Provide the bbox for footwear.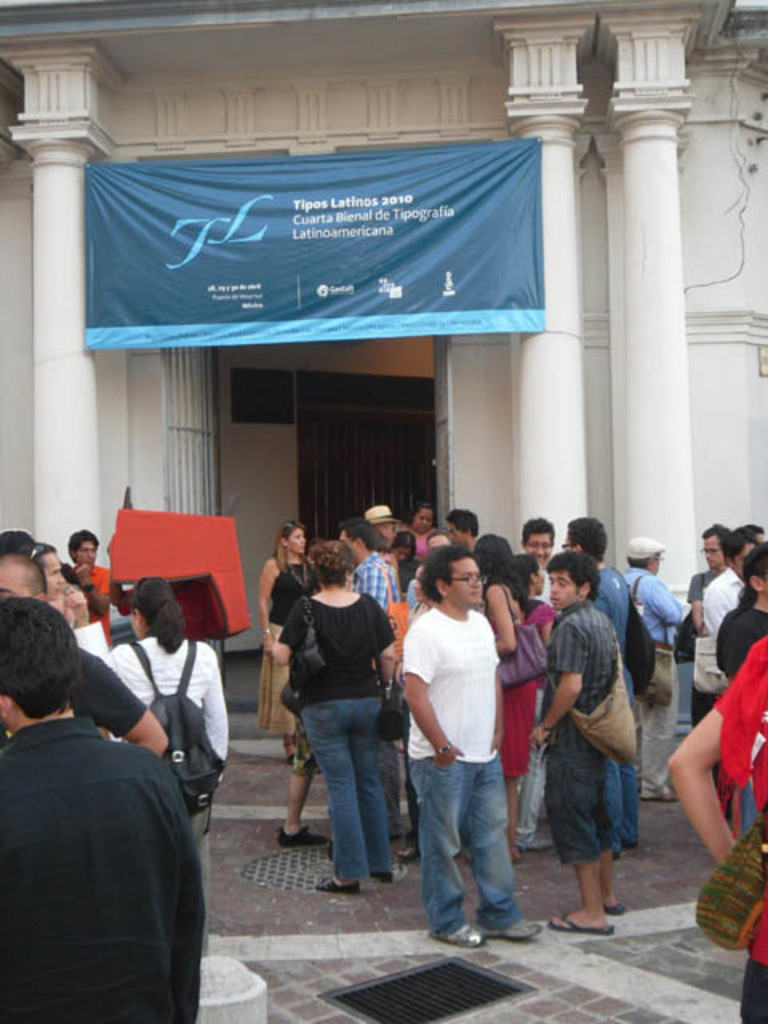
<bbox>318, 875, 352, 896</bbox>.
